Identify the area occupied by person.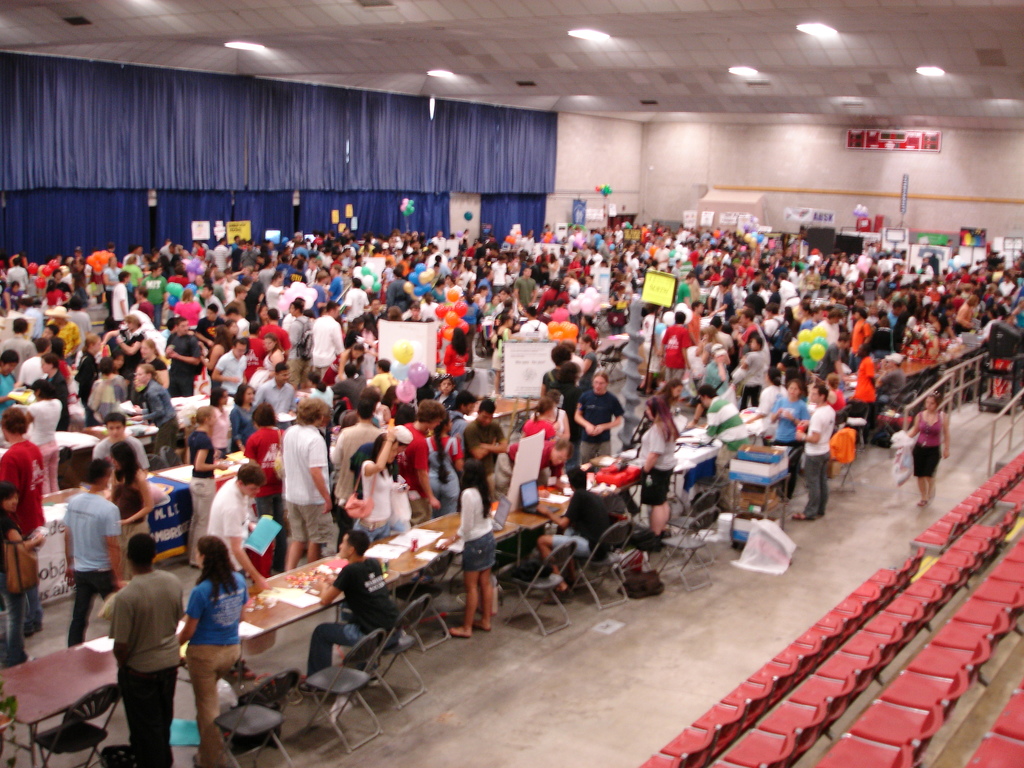
Area: BBox(852, 341, 875, 418).
